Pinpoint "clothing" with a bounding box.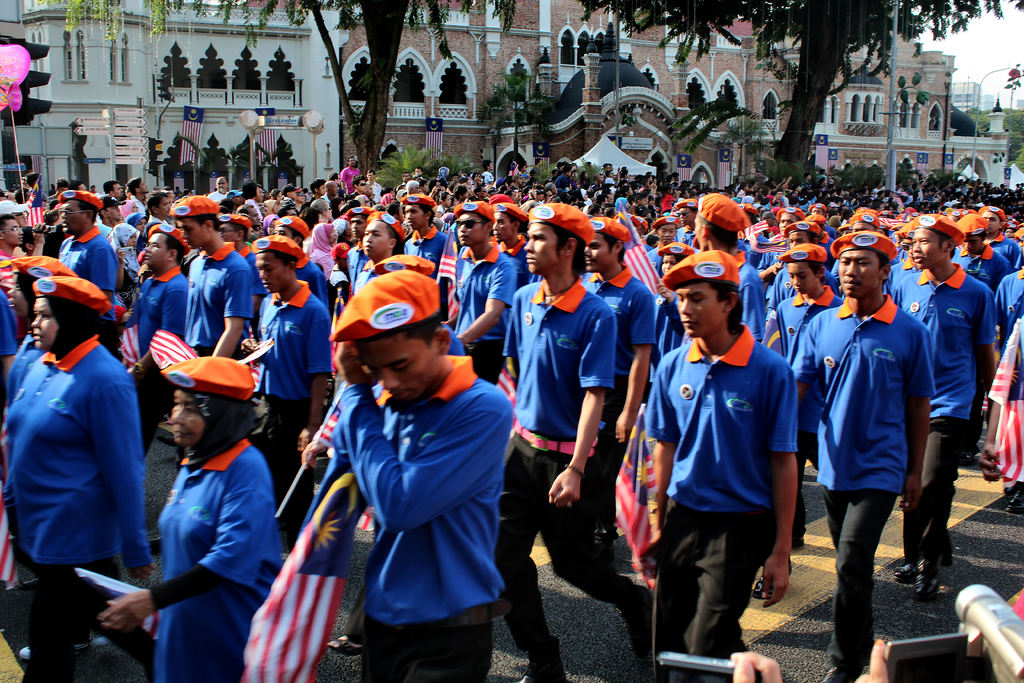
box(442, 321, 464, 362).
